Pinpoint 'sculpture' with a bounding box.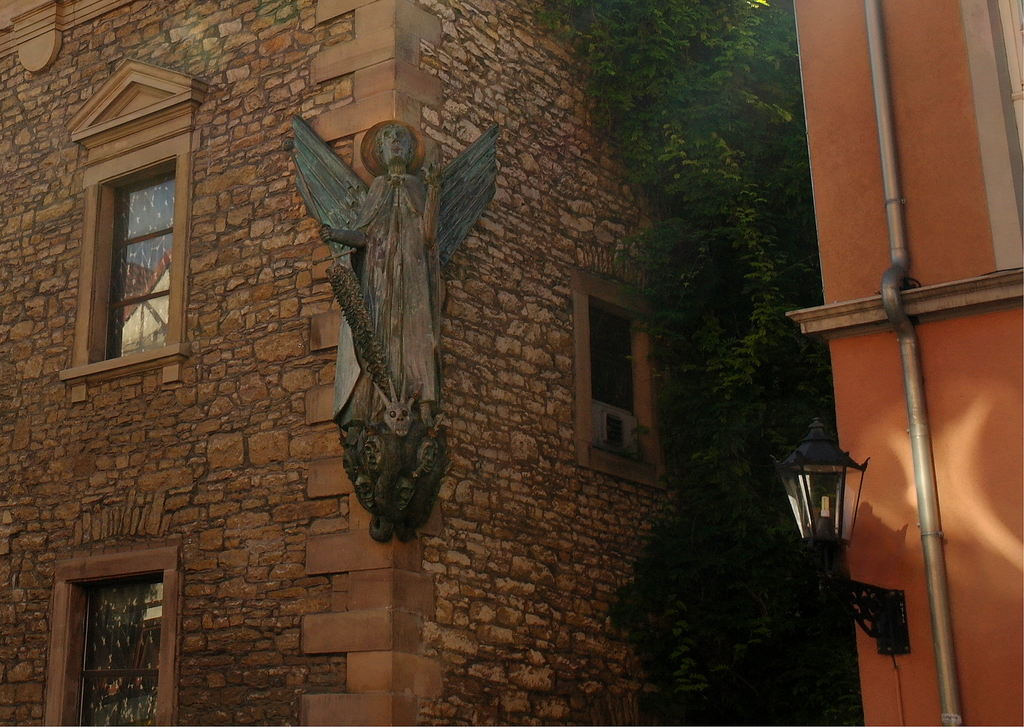
x1=293, y1=113, x2=511, y2=544.
